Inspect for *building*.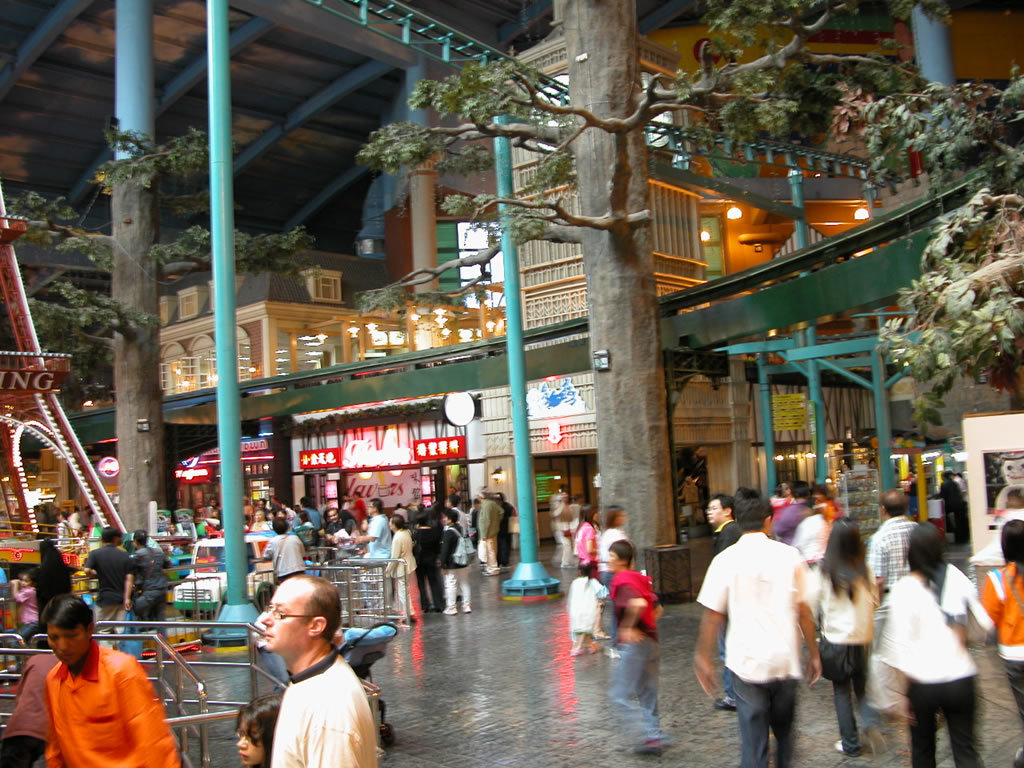
Inspection: 95,244,388,523.
